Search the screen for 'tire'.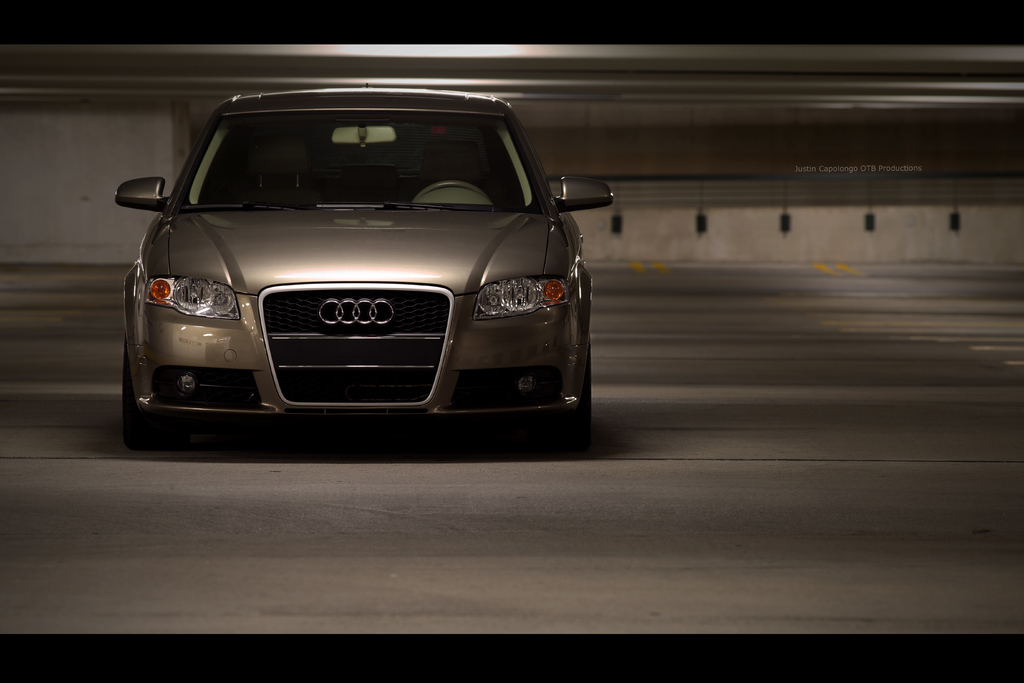
Found at select_region(540, 360, 589, 440).
